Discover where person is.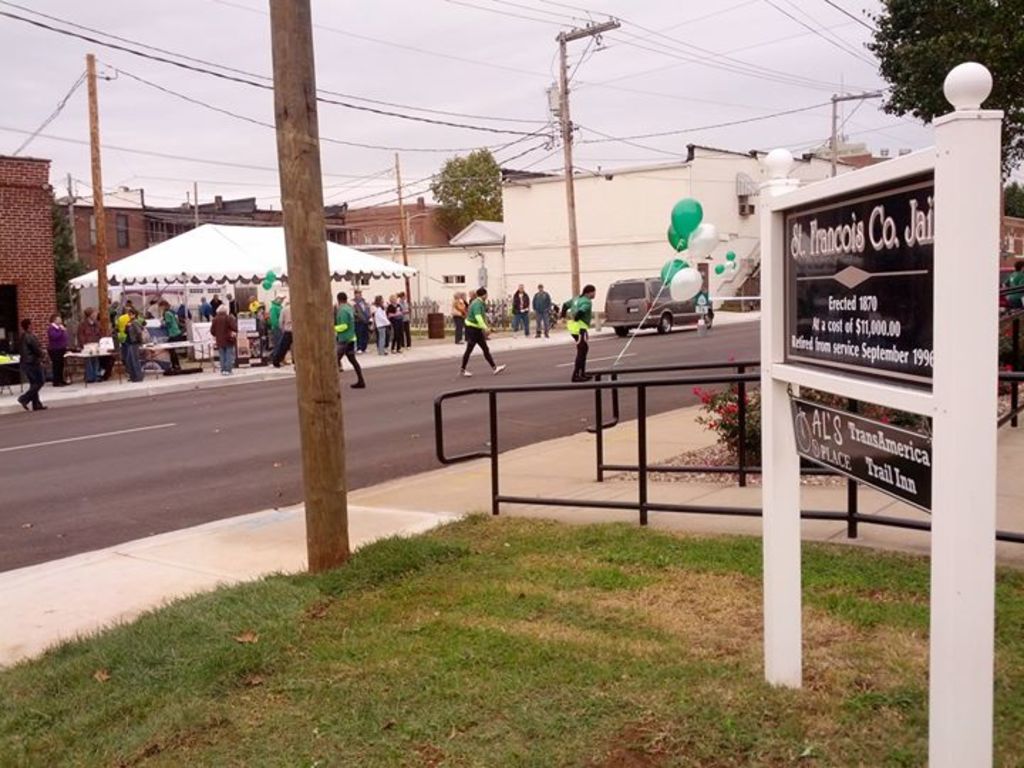
Discovered at [left=559, top=284, right=597, bottom=385].
